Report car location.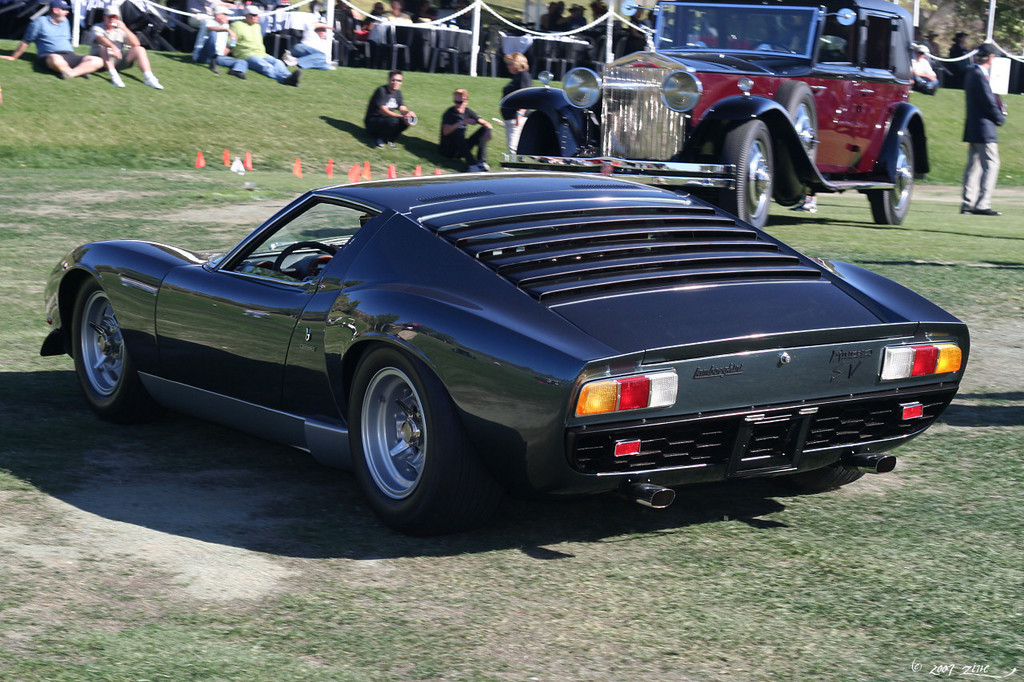
Report: BBox(45, 171, 970, 526).
